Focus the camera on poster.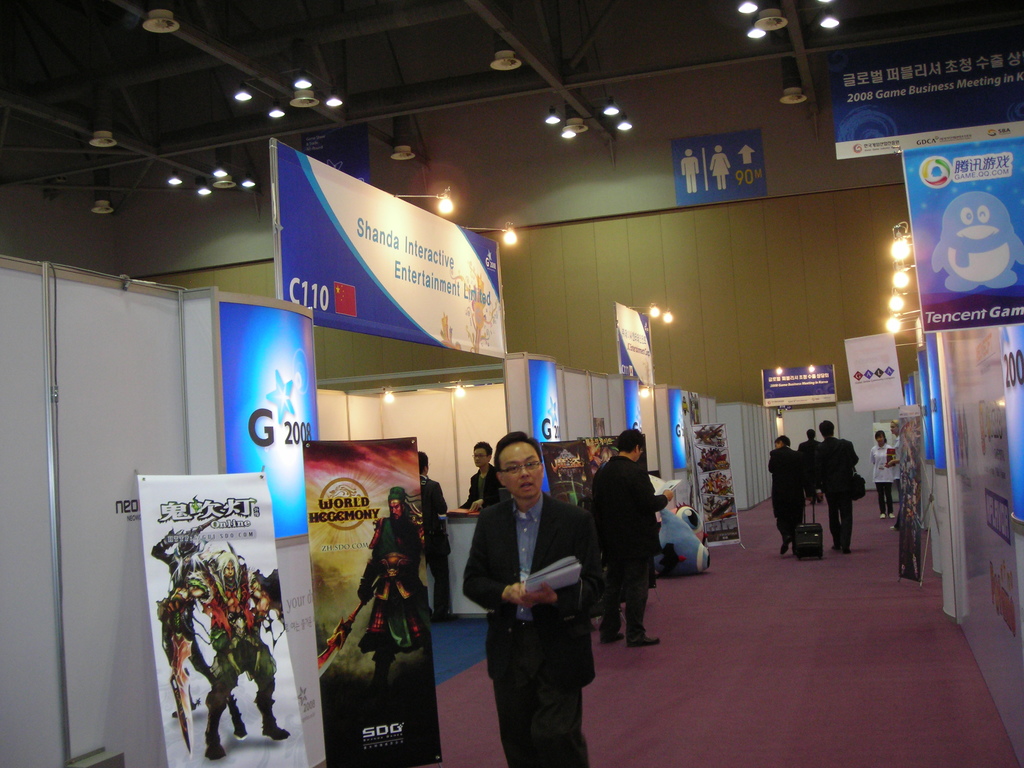
Focus region: BBox(612, 302, 652, 379).
